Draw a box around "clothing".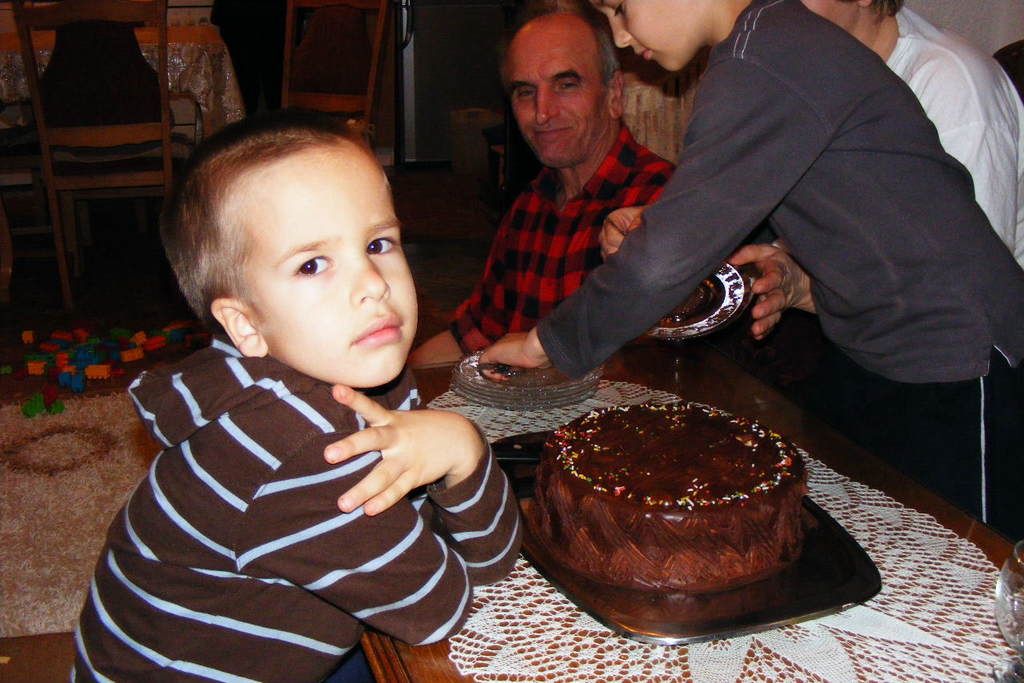
box(580, 0, 1023, 382).
